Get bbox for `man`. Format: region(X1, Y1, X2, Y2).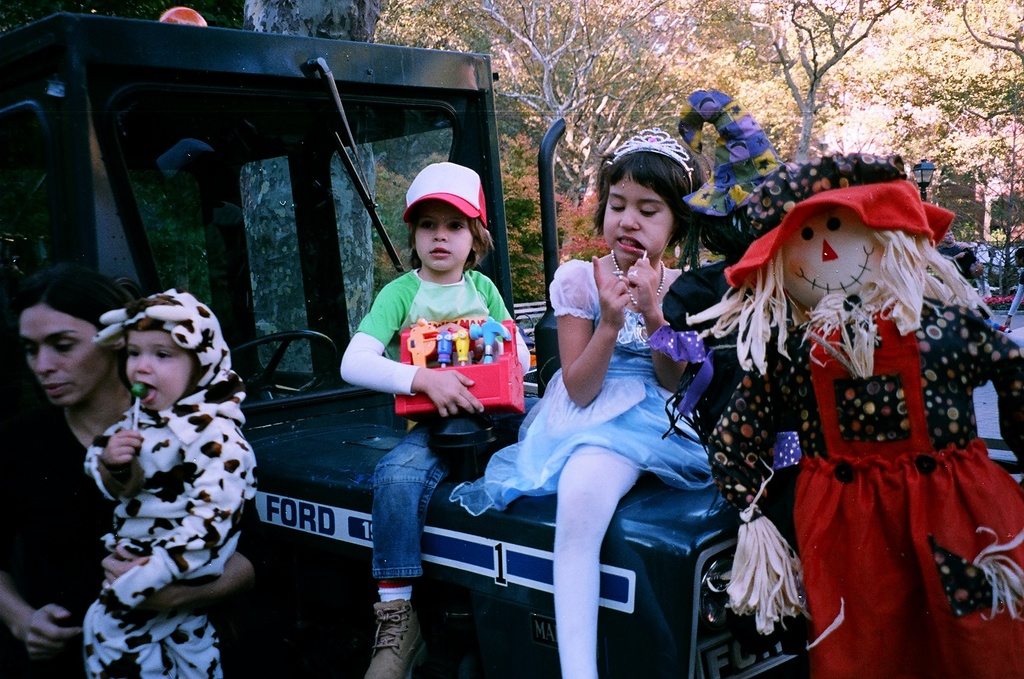
region(939, 230, 982, 288).
